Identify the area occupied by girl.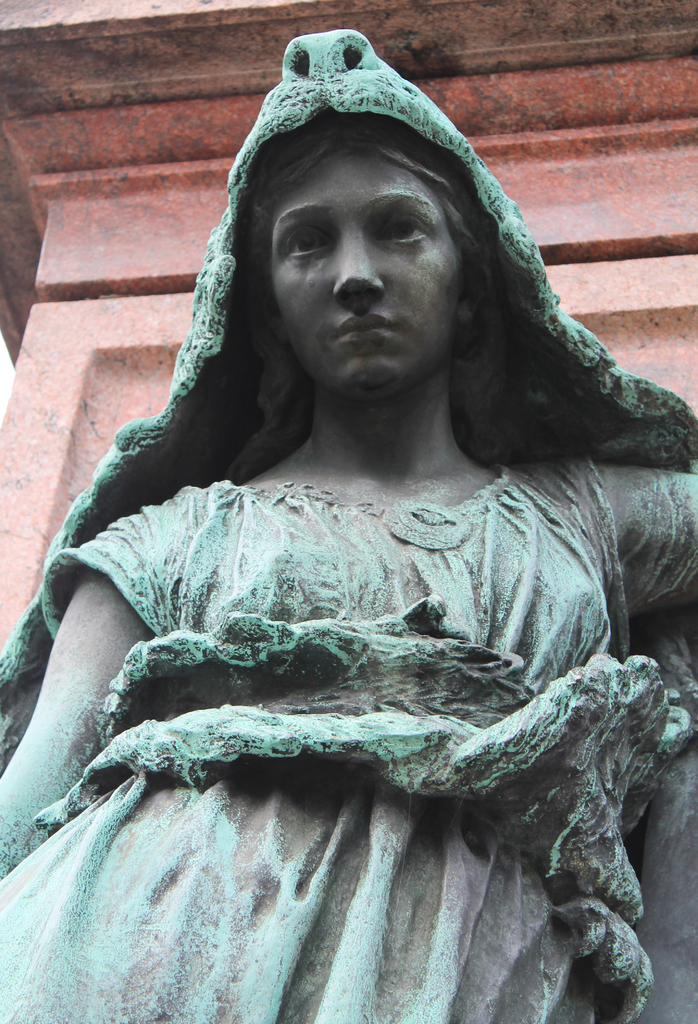
Area: 0 29 697 1023.
